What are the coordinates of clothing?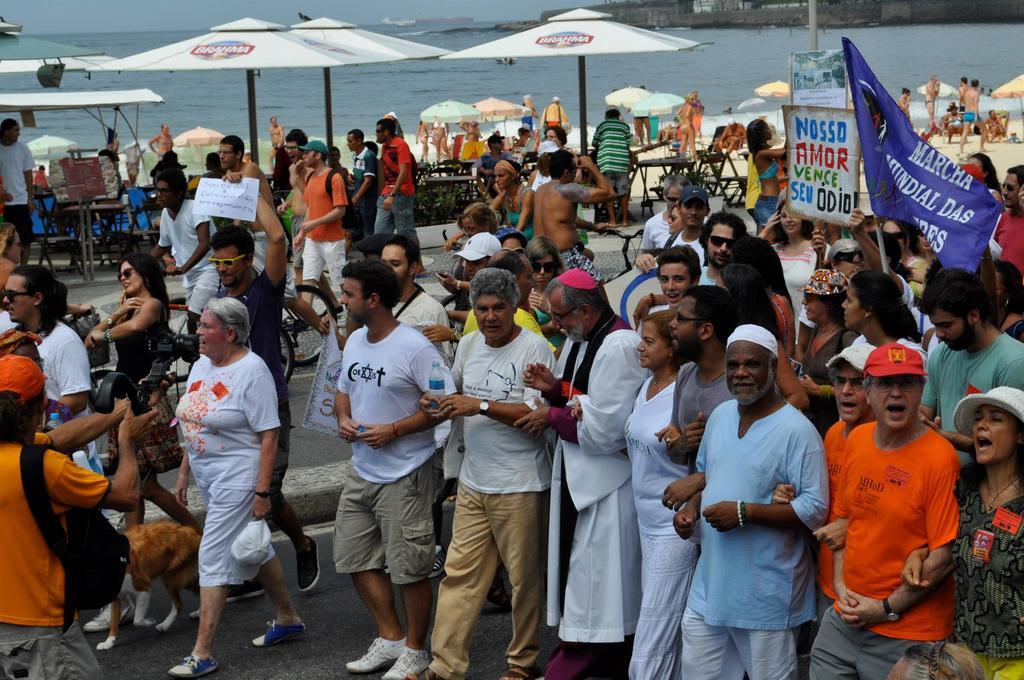
region(247, 229, 300, 305).
